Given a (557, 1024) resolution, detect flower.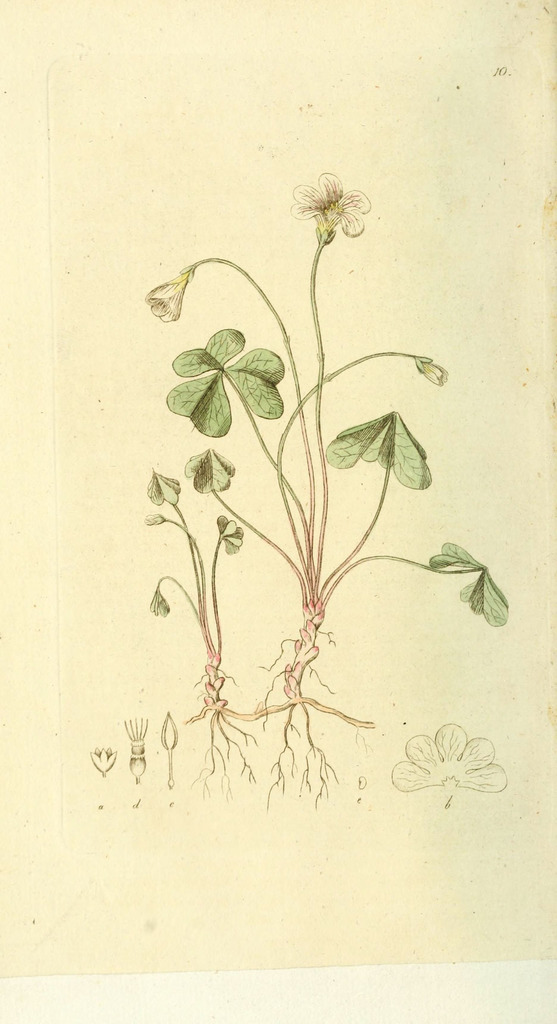
x1=147, y1=267, x2=193, y2=323.
